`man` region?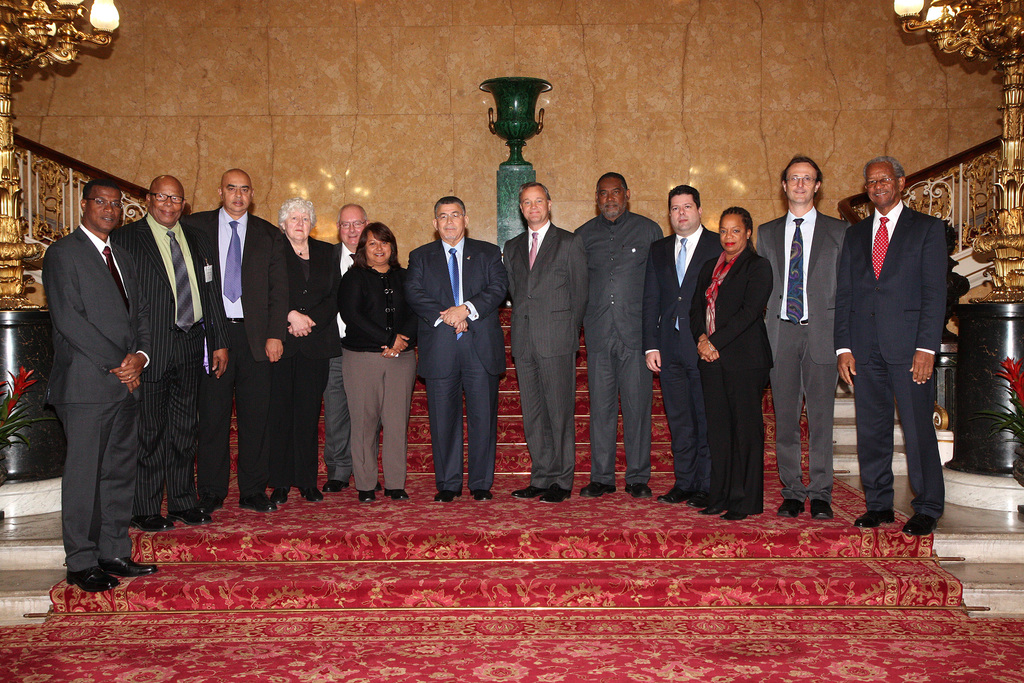
box=[751, 140, 854, 532]
